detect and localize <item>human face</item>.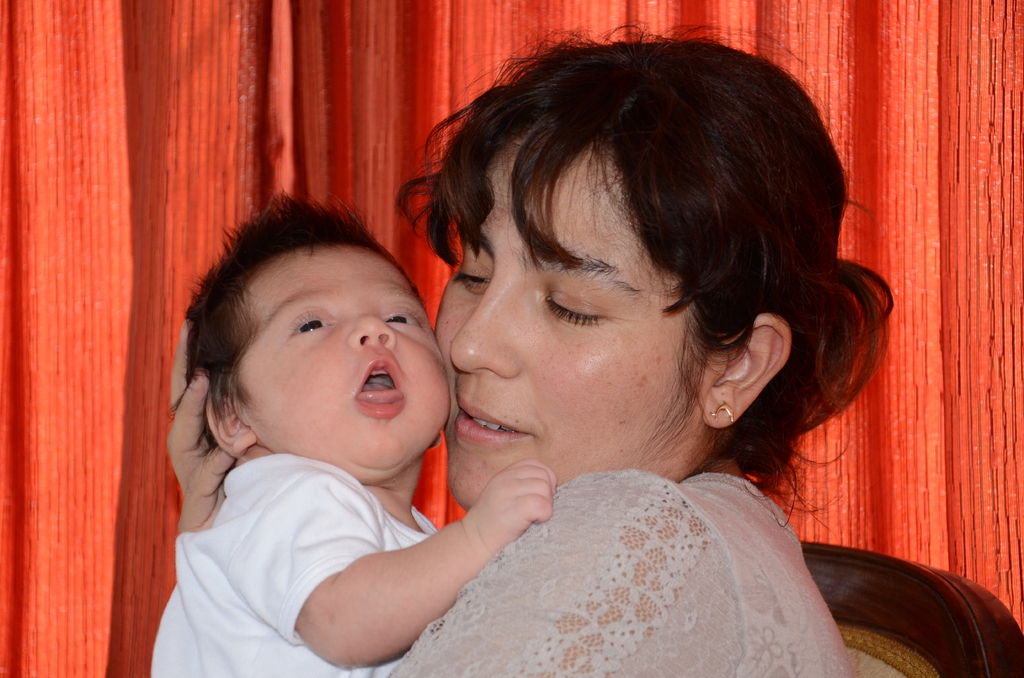
Localized at left=431, top=122, right=717, bottom=512.
